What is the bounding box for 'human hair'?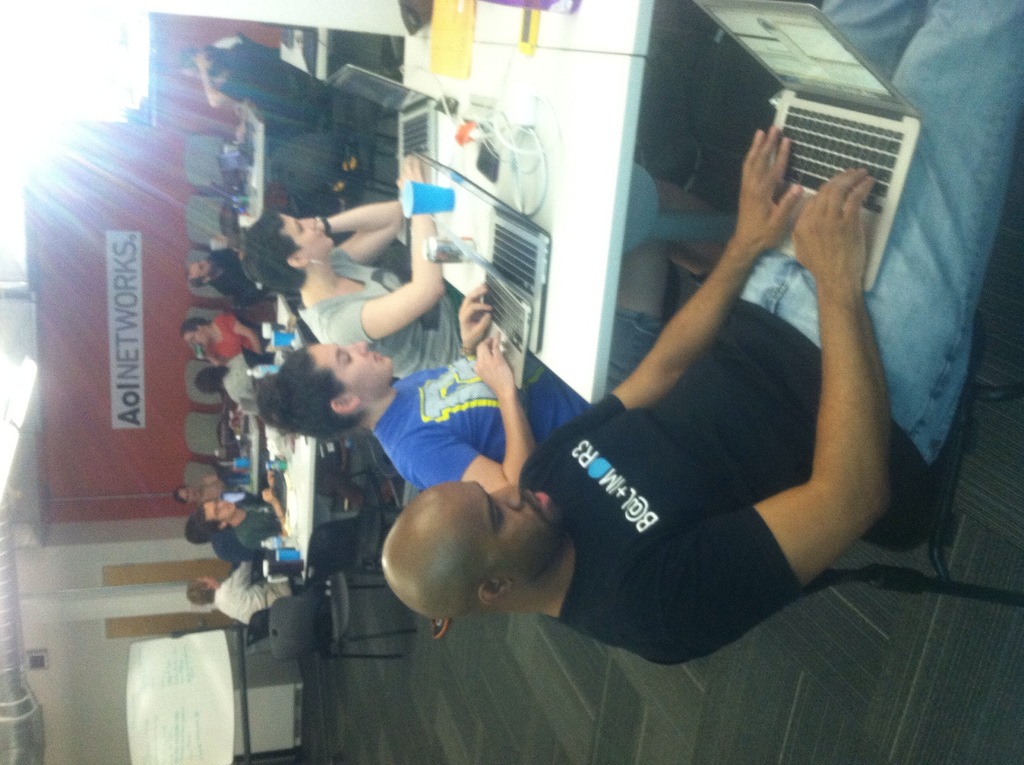
region(187, 580, 216, 604).
